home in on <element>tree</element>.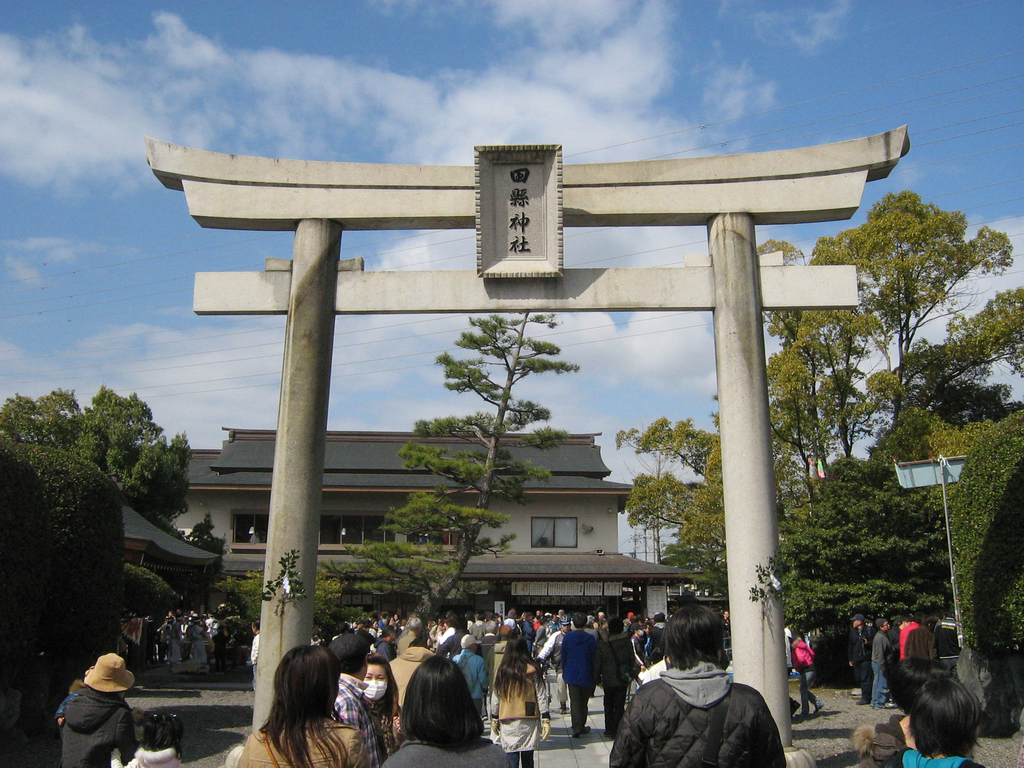
Homed in at [left=117, top=558, right=189, bottom=627].
